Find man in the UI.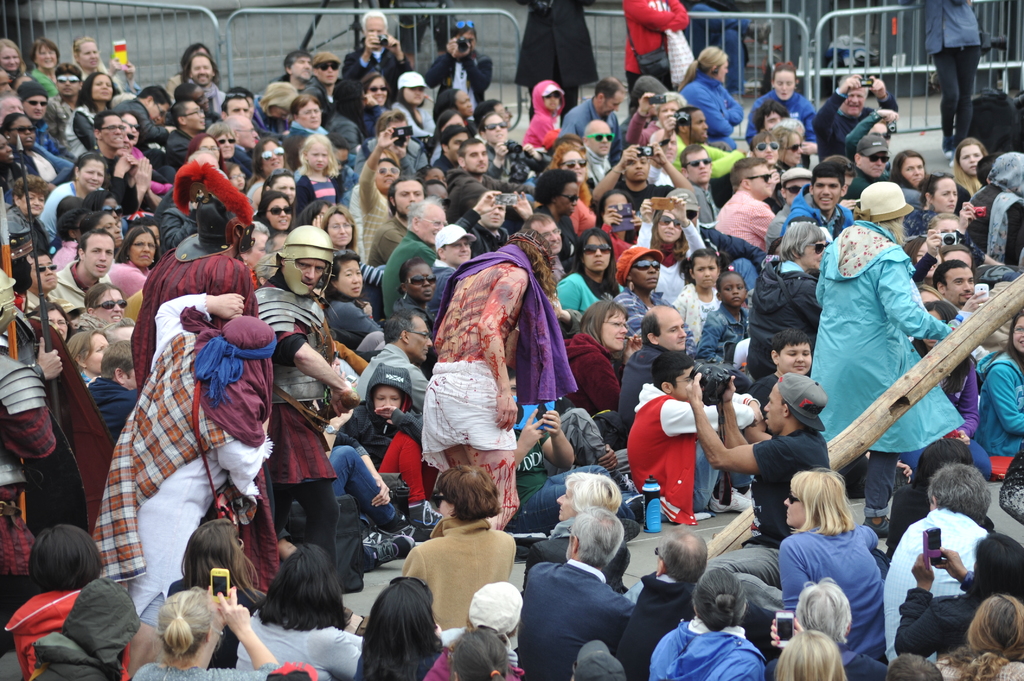
UI element at (x1=715, y1=159, x2=780, y2=250).
